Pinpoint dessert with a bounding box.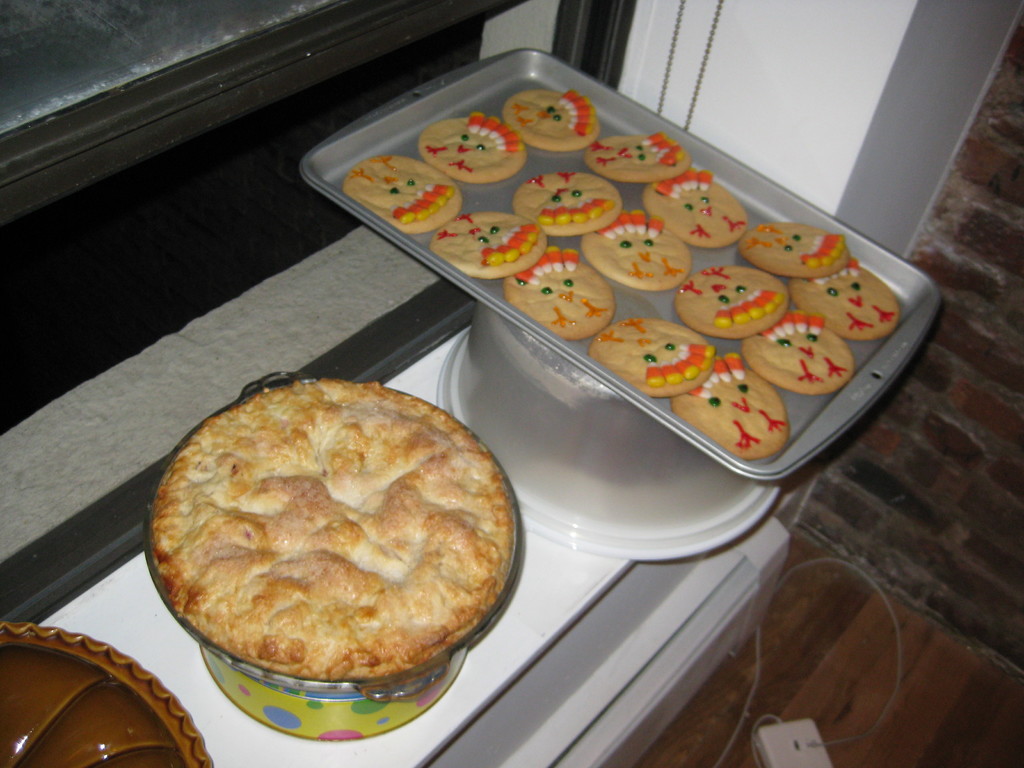
x1=165 y1=387 x2=518 y2=744.
